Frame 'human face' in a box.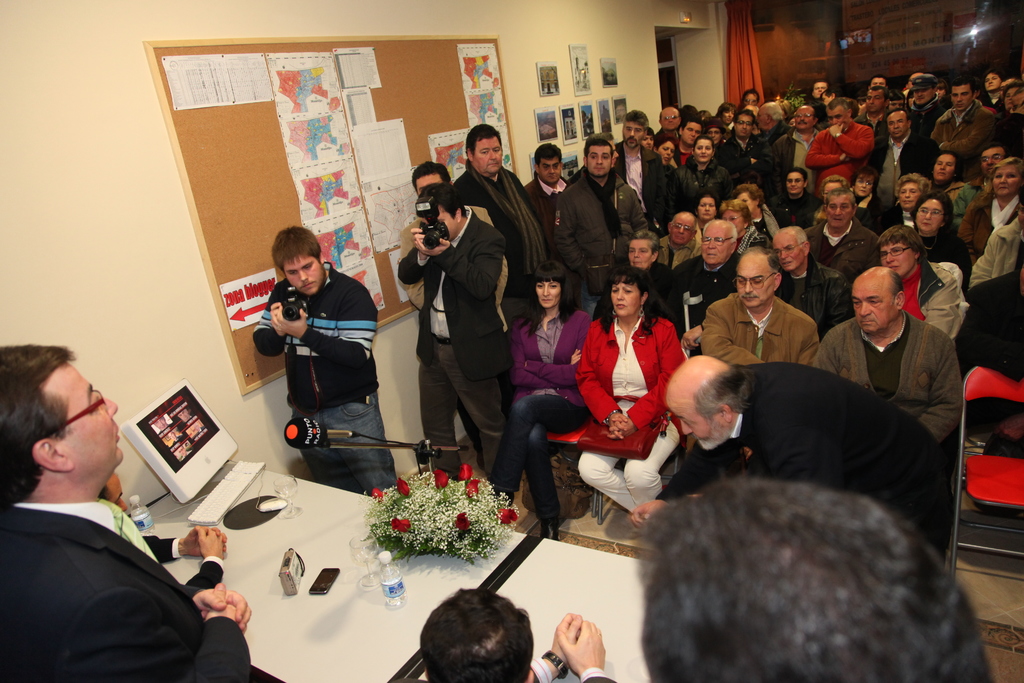
{"x1": 912, "y1": 90, "x2": 928, "y2": 108}.
